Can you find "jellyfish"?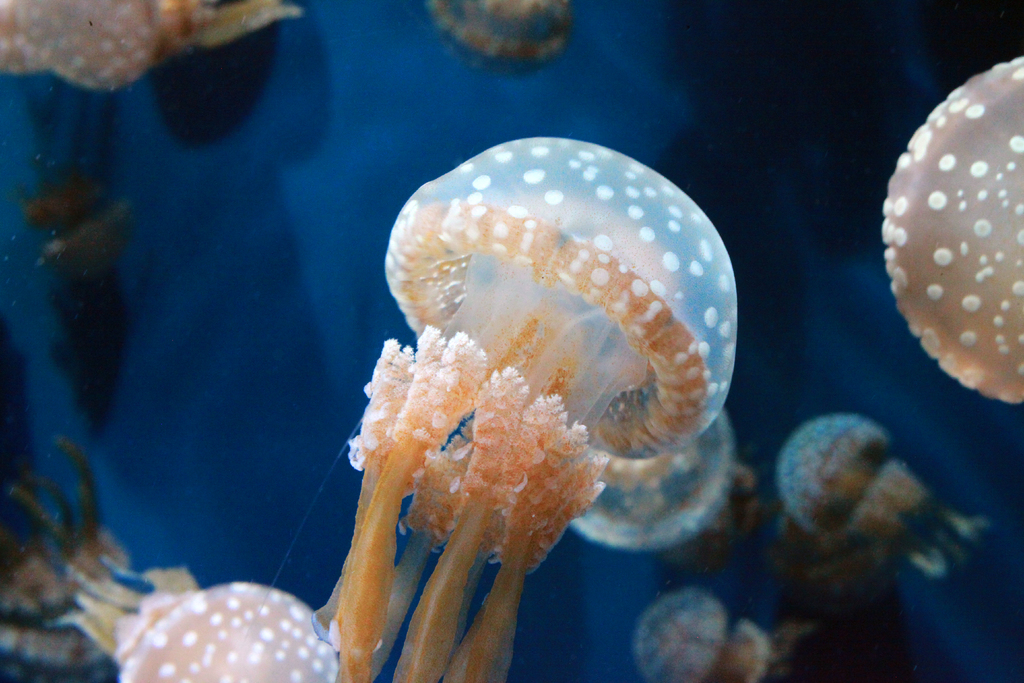
Yes, bounding box: x1=324 y1=149 x2=761 y2=650.
